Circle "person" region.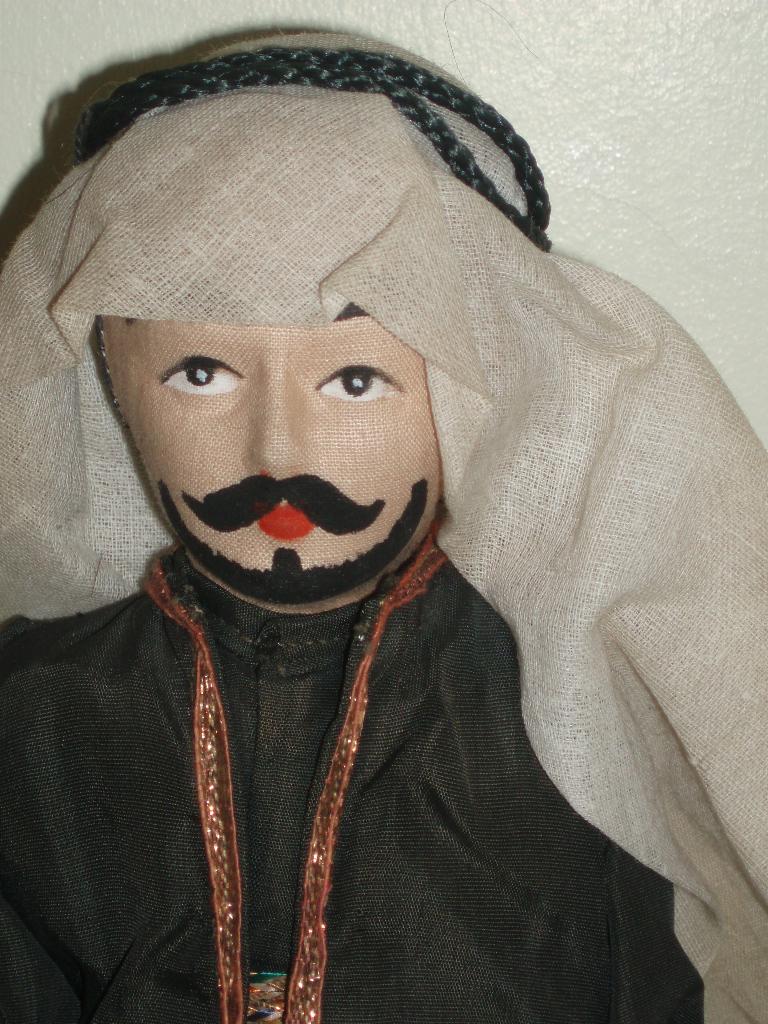
Region: bbox=[0, 26, 767, 1023].
